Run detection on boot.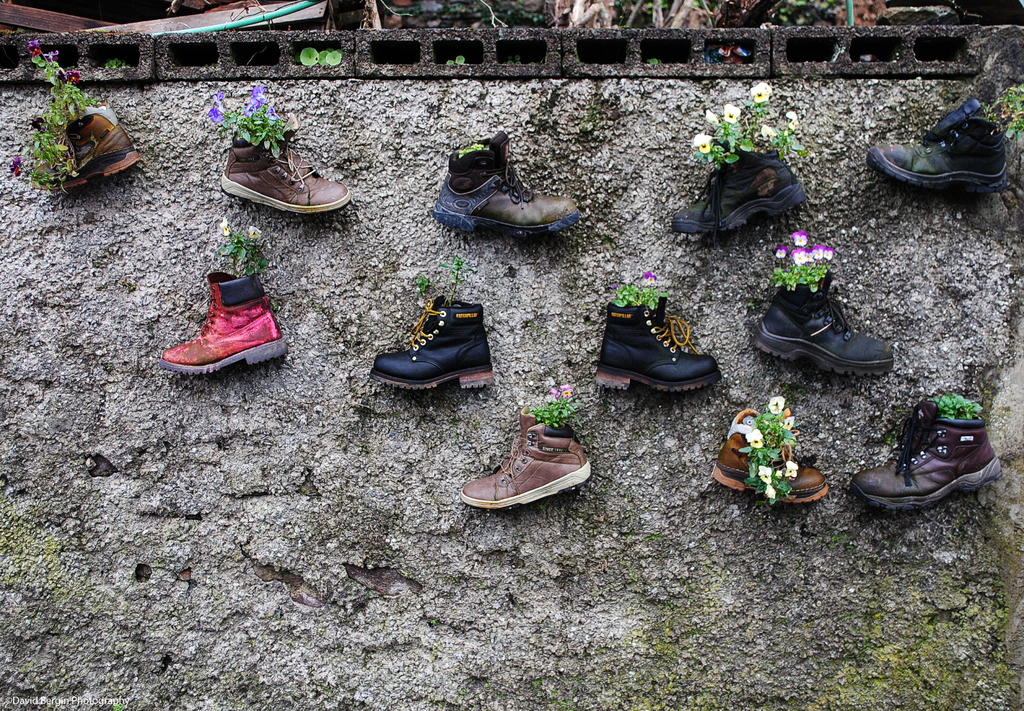
Result: 594:292:725:398.
